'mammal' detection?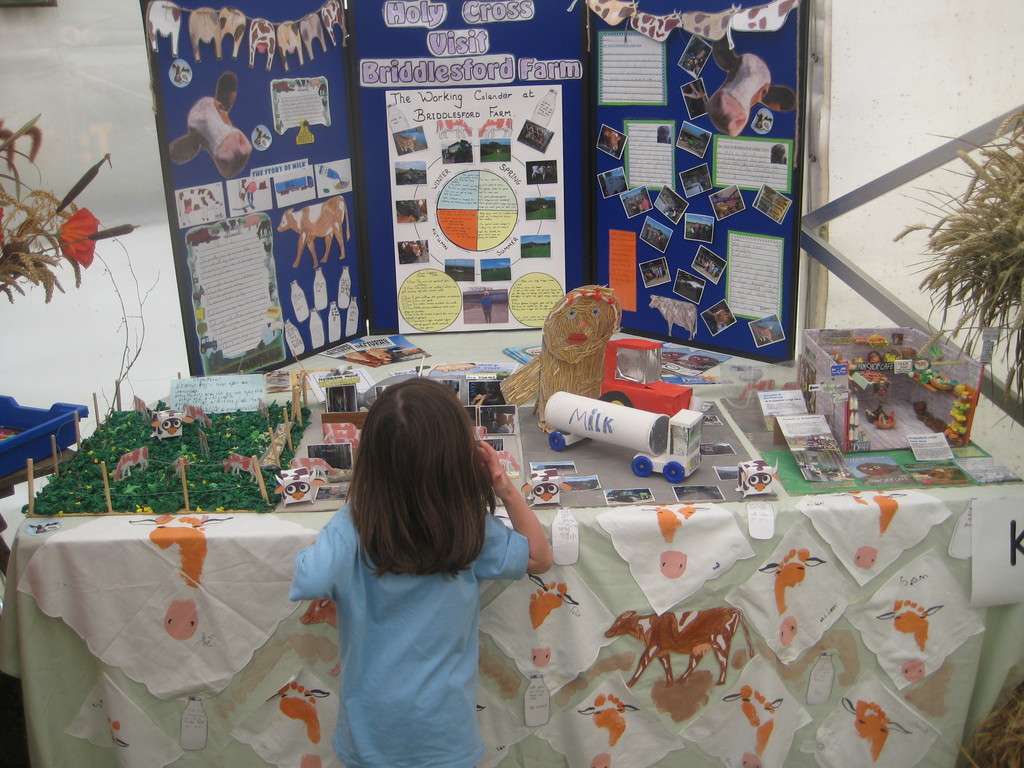
[x1=644, y1=267, x2=664, y2=280]
